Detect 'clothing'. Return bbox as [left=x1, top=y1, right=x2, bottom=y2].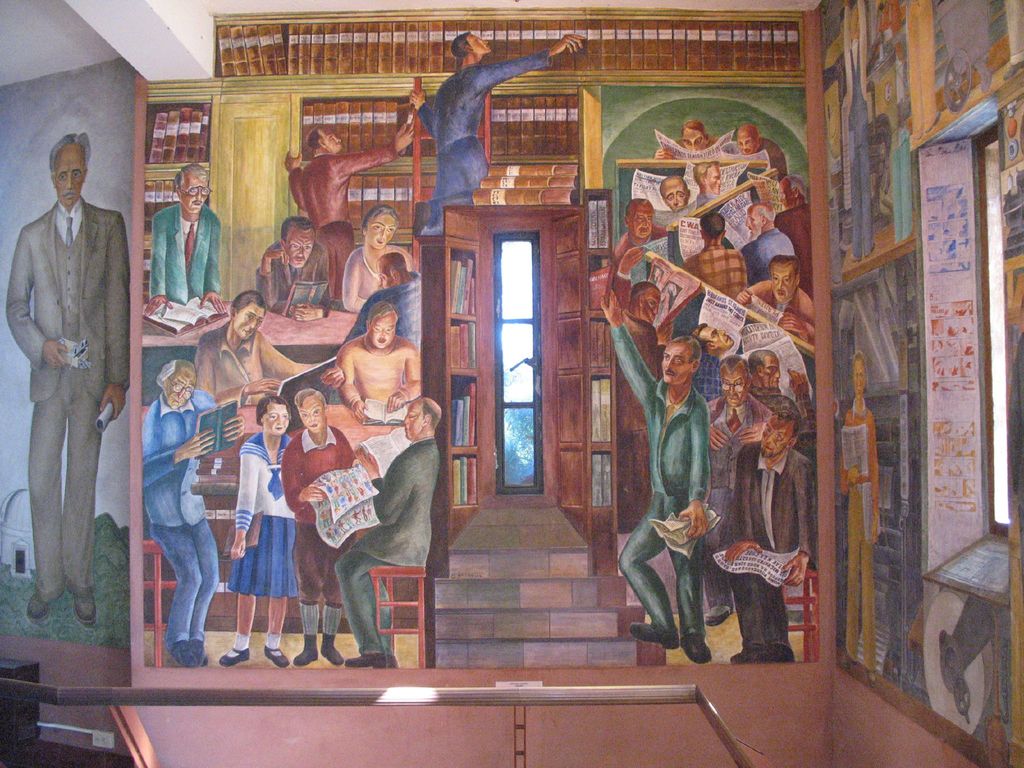
[left=607, top=326, right=706, bottom=637].
